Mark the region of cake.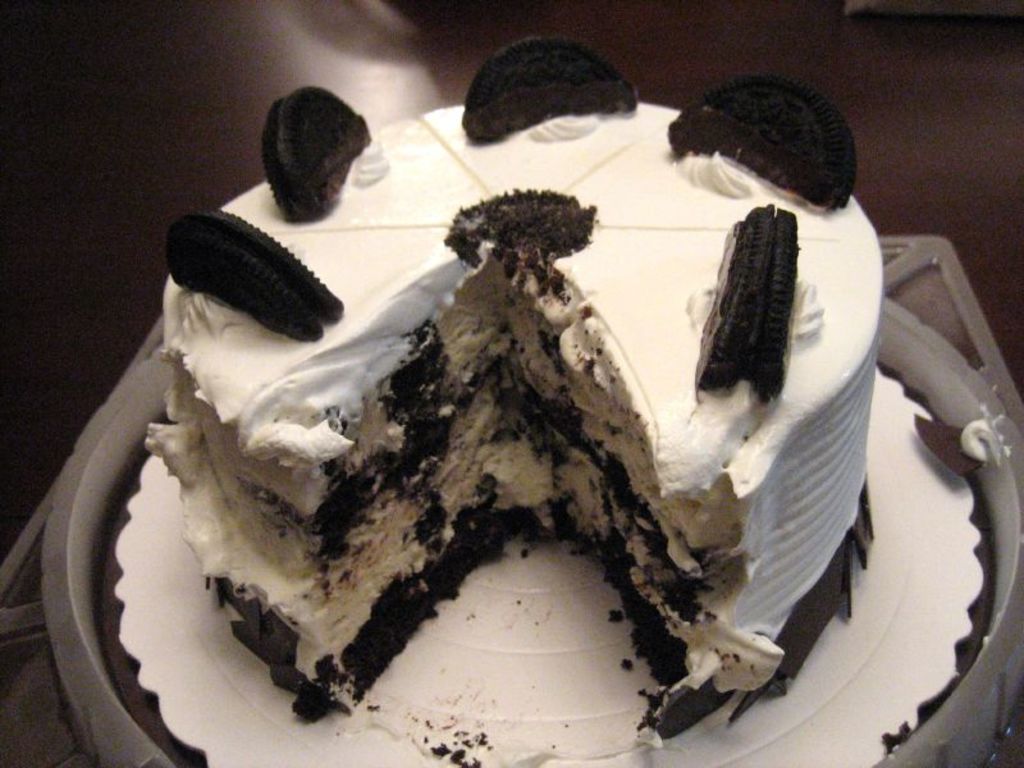
Region: (92, 109, 858, 767).
